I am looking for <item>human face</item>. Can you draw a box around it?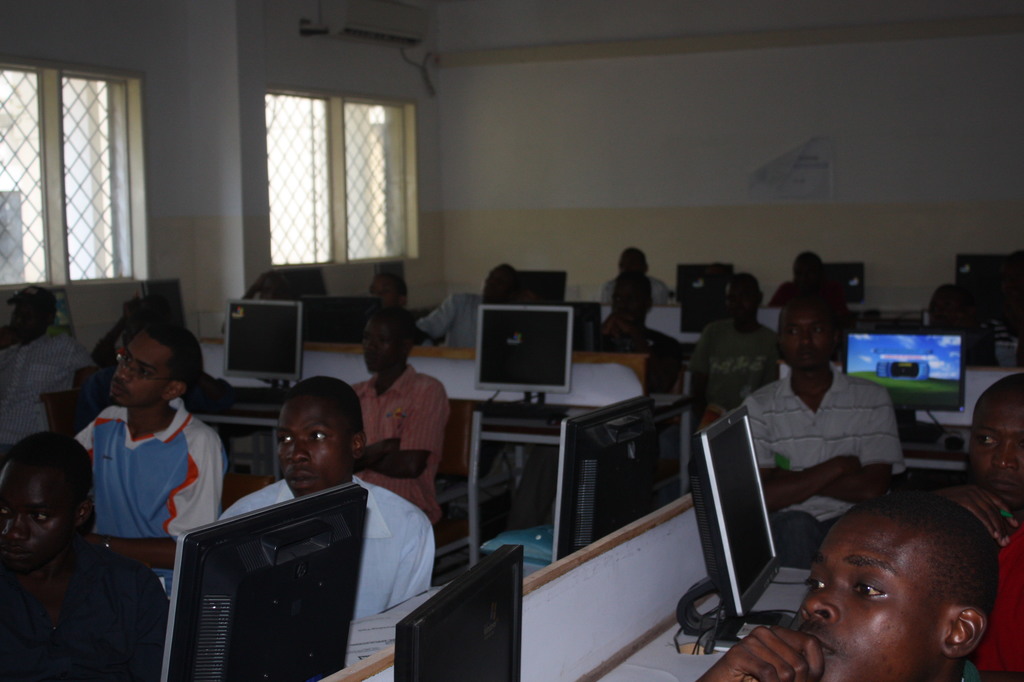
Sure, the bounding box is <box>0,453,80,571</box>.
